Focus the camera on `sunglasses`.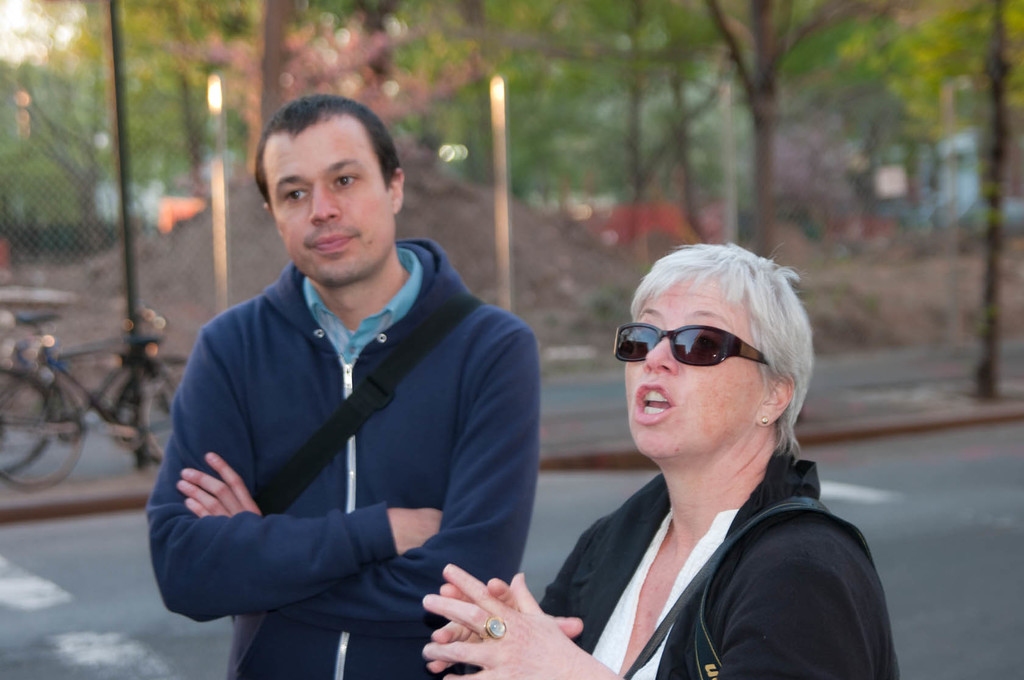
Focus region: region(611, 316, 767, 375).
